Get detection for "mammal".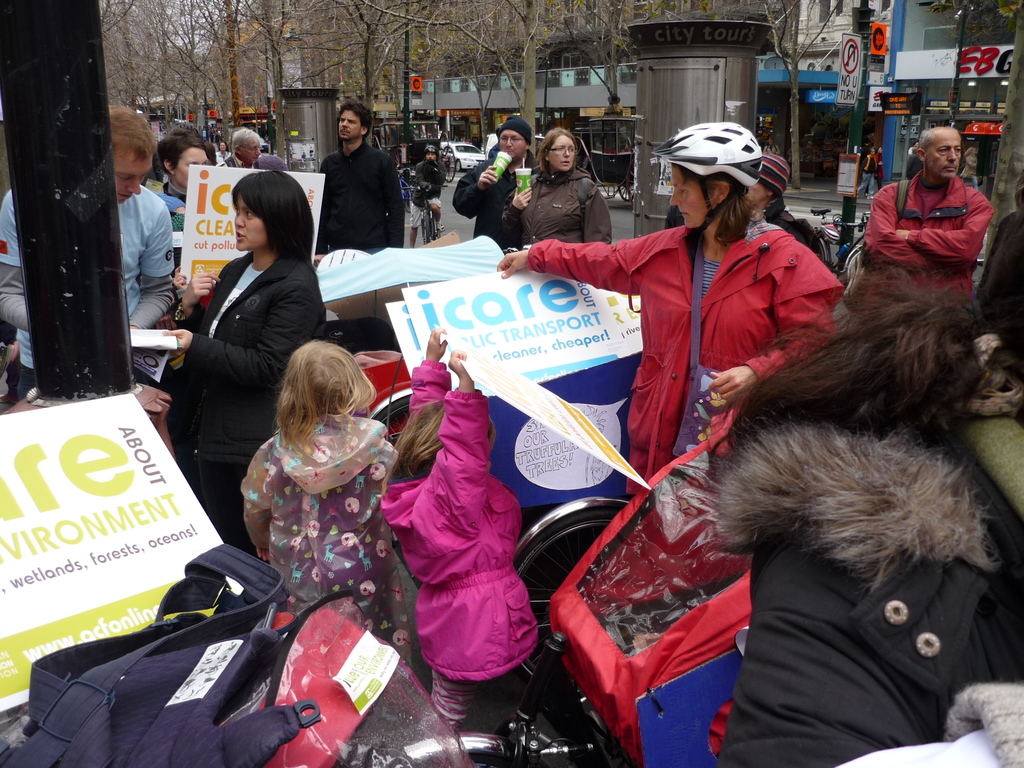
Detection: <bbox>854, 149, 873, 199</bbox>.
